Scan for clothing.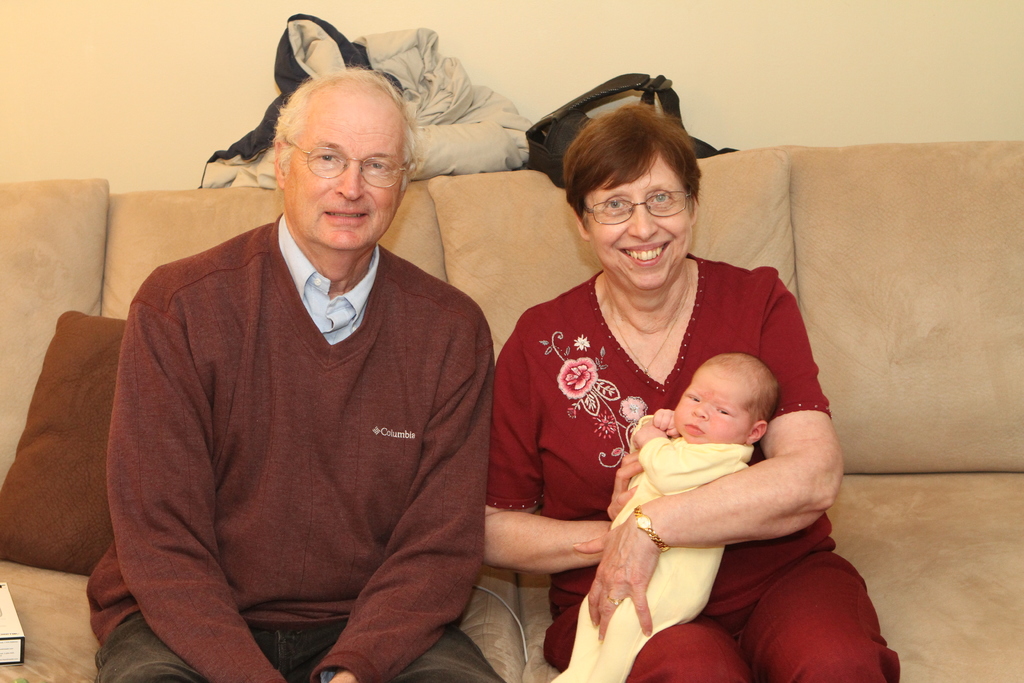
Scan result: <box>192,13,545,185</box>.
